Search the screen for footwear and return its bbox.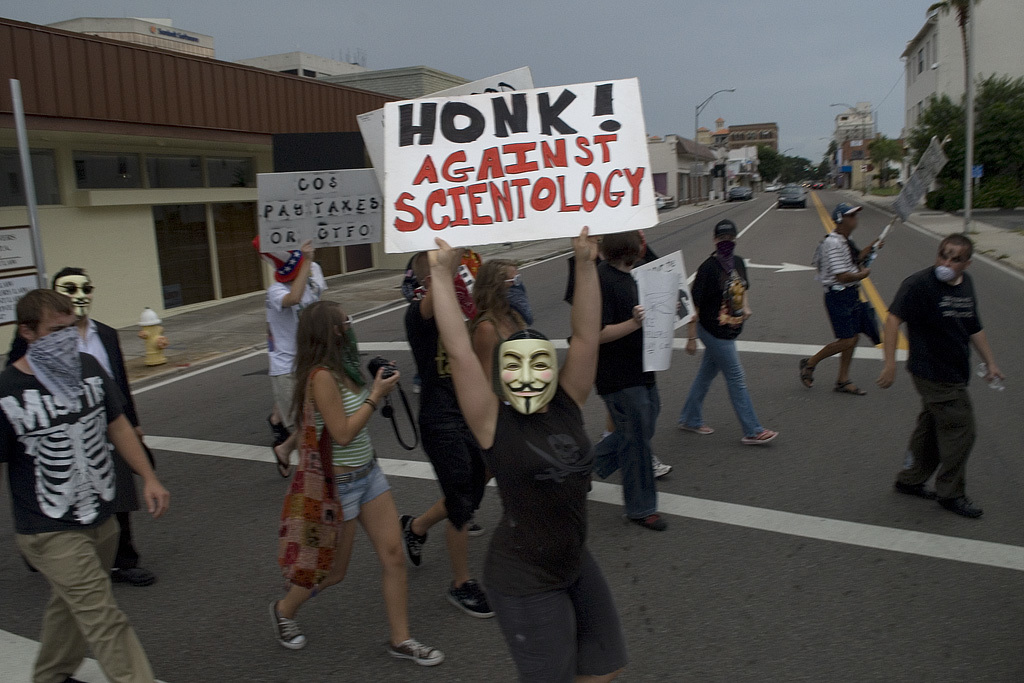
Found: select_region(682, 423, 713, 439).
